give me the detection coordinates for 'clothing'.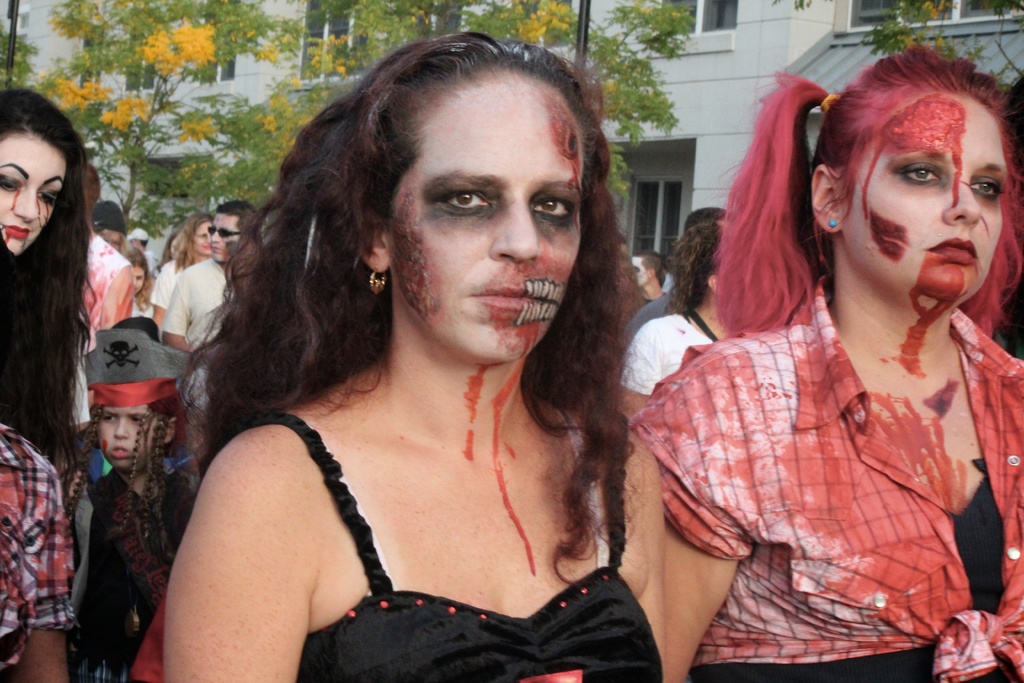
<bbox>622, 306, 714, 393</bbox>.
